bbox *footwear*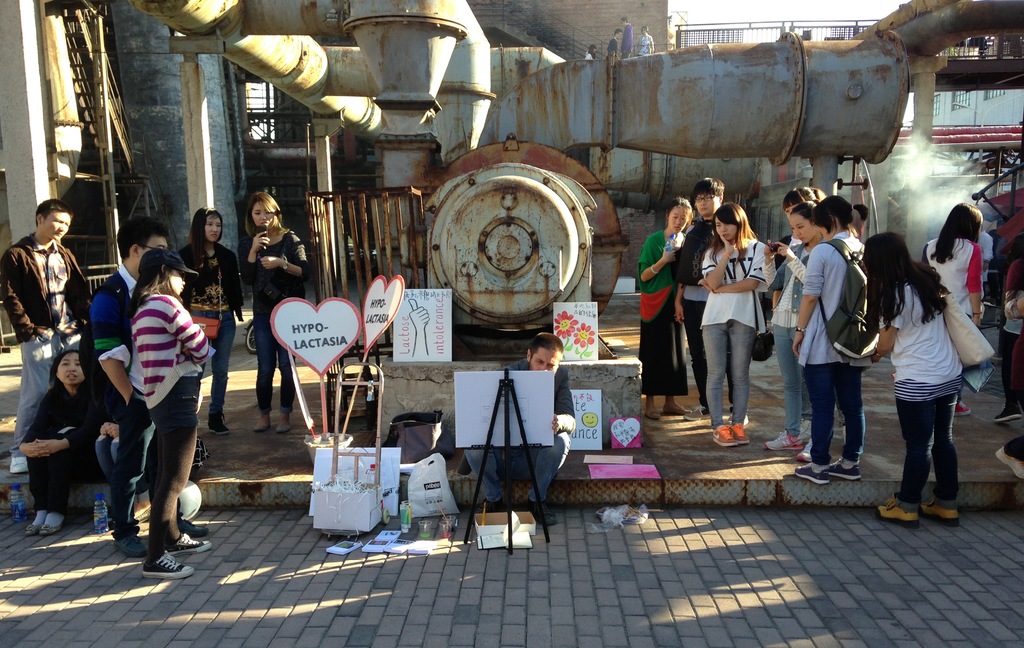
bbox(684, 403, 712, 418)
